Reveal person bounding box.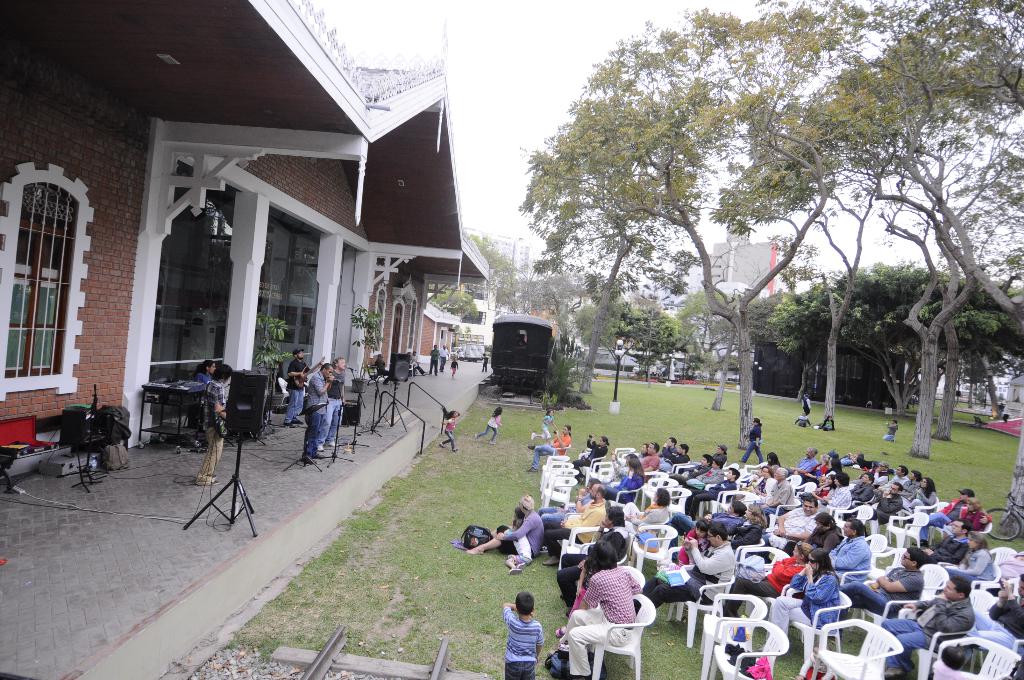
Revealed: Rect(797, 416, 813, 430).
